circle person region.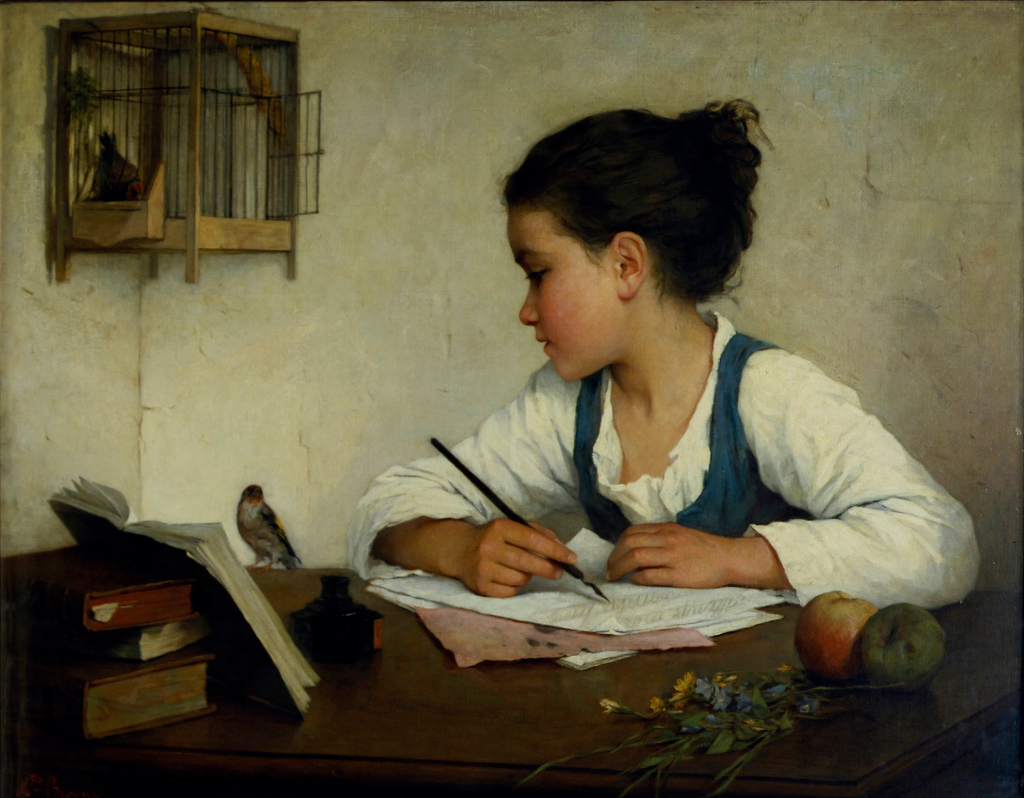
Region: 361/92/974/610.
